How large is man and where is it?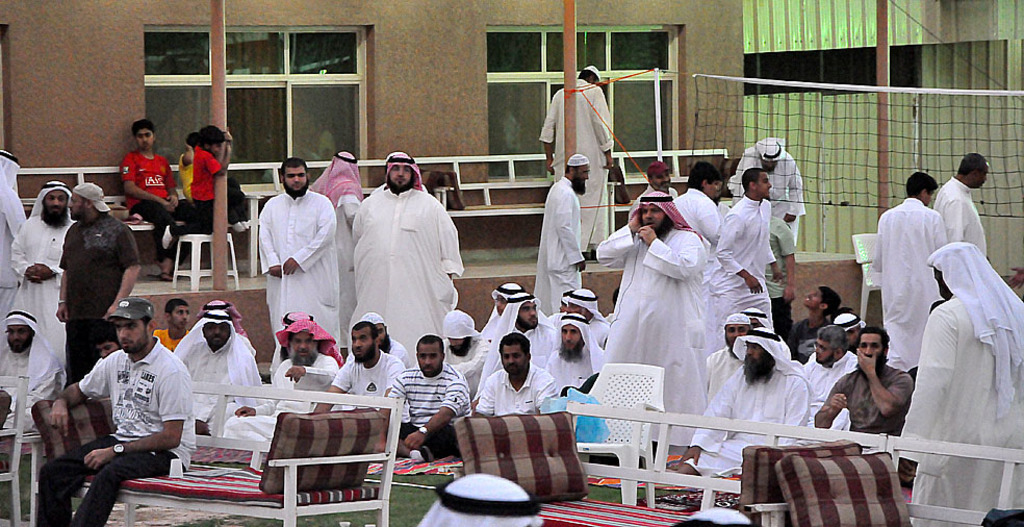
Bounding box: (left=896, top=246, right=1023, bottom=525).
